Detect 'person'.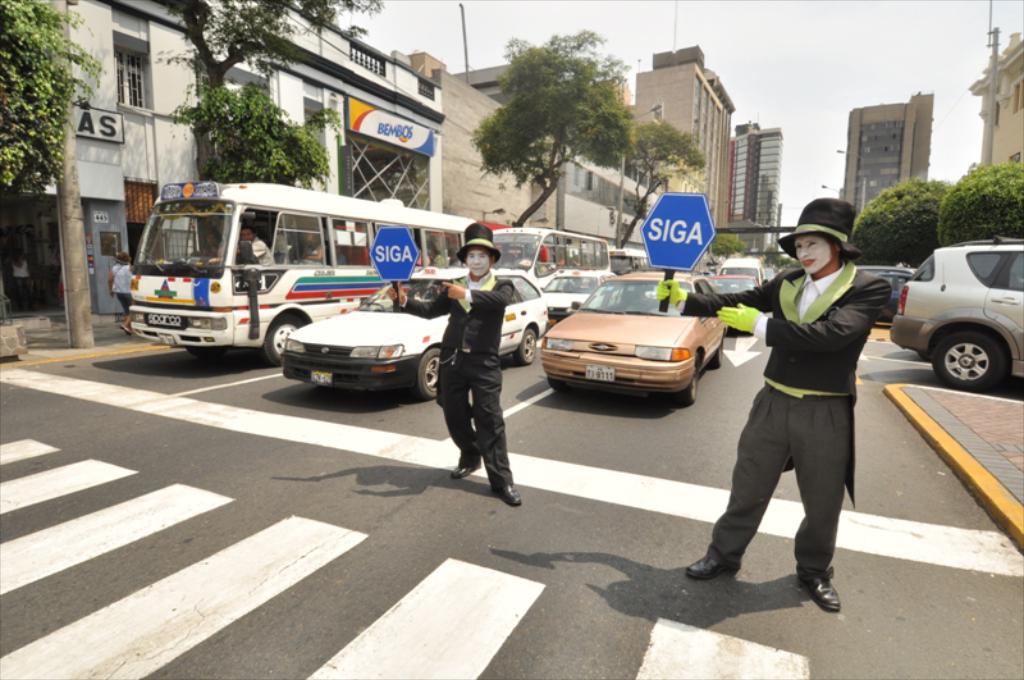
Detected at rect(387, 222, 517, 515).
